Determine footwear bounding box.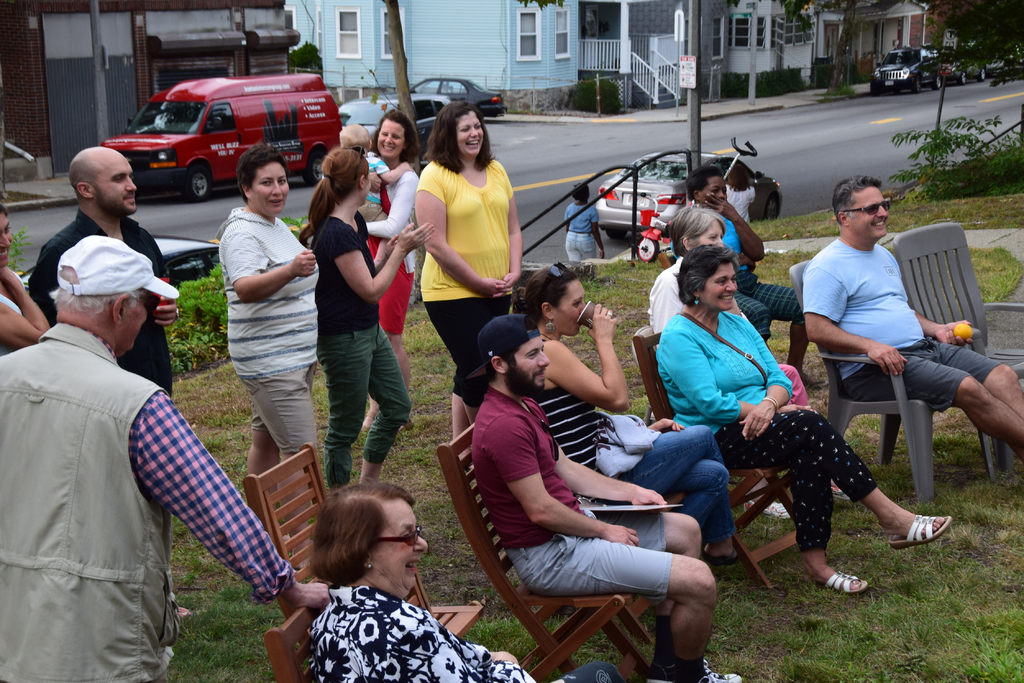
Determined: 828 568 867 595.
